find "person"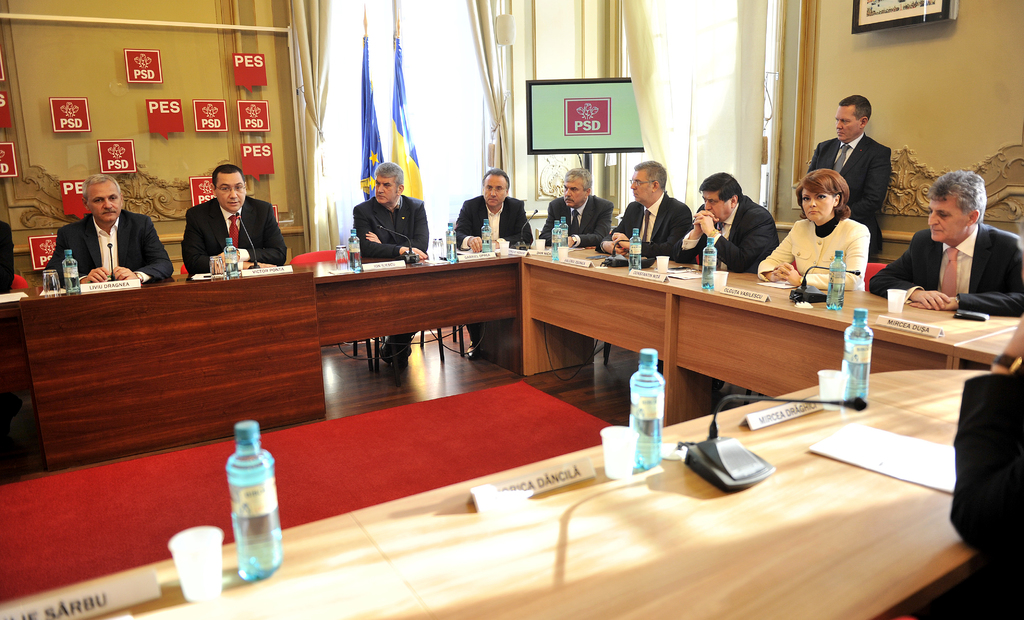
BBox(670, 173, 779, 273)
